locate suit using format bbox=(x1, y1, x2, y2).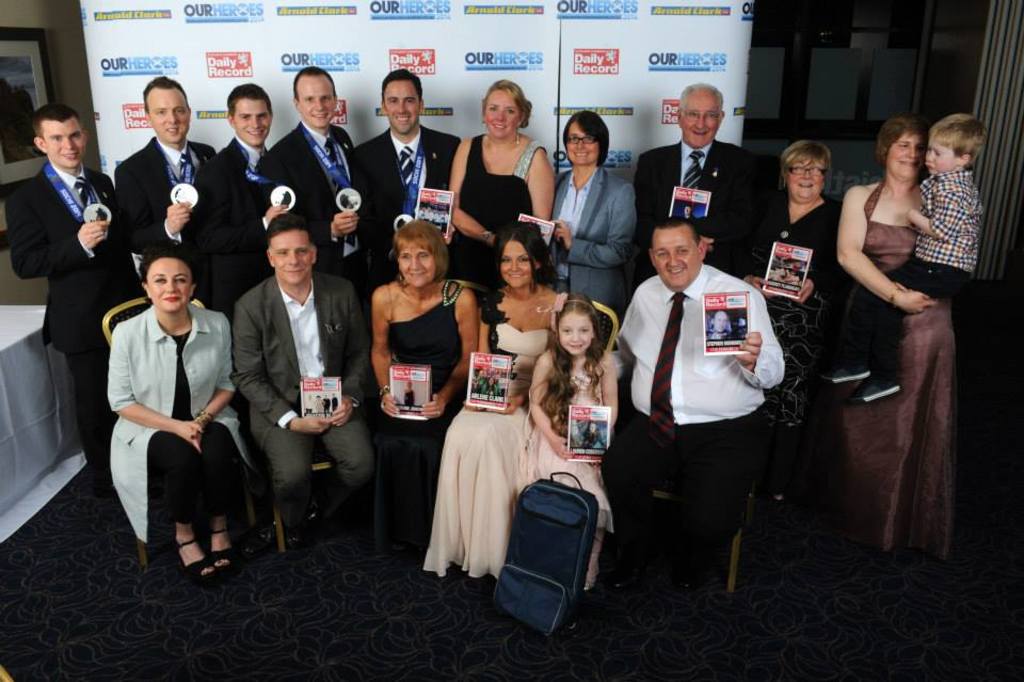
bbox=(630, 133, 775, 294).
